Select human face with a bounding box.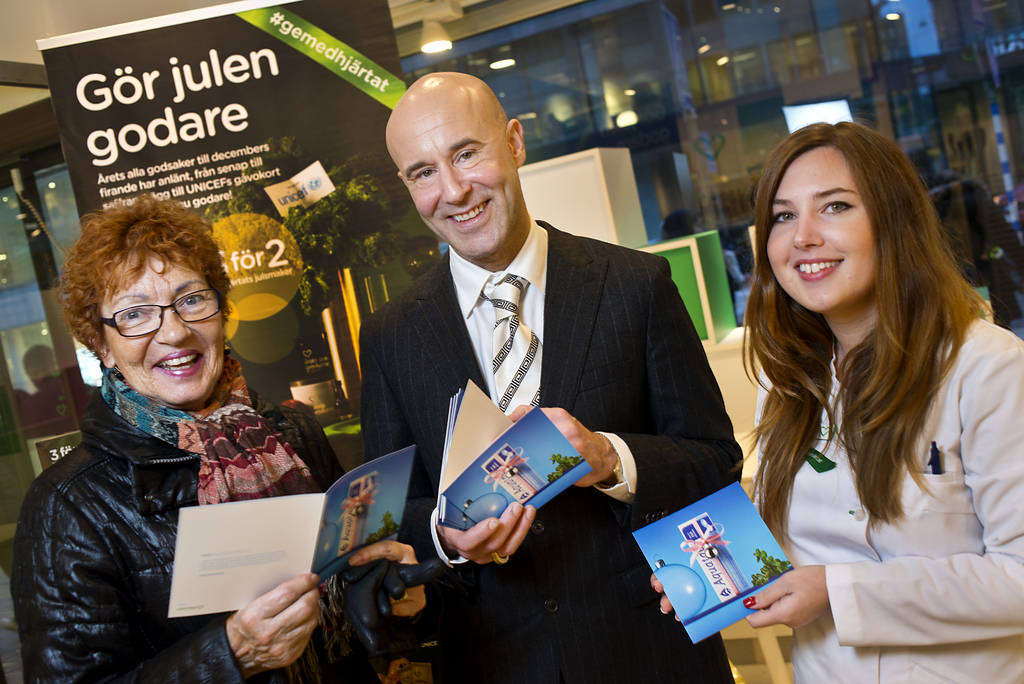
x1=761 y1=140 x2=884 y2=310.
